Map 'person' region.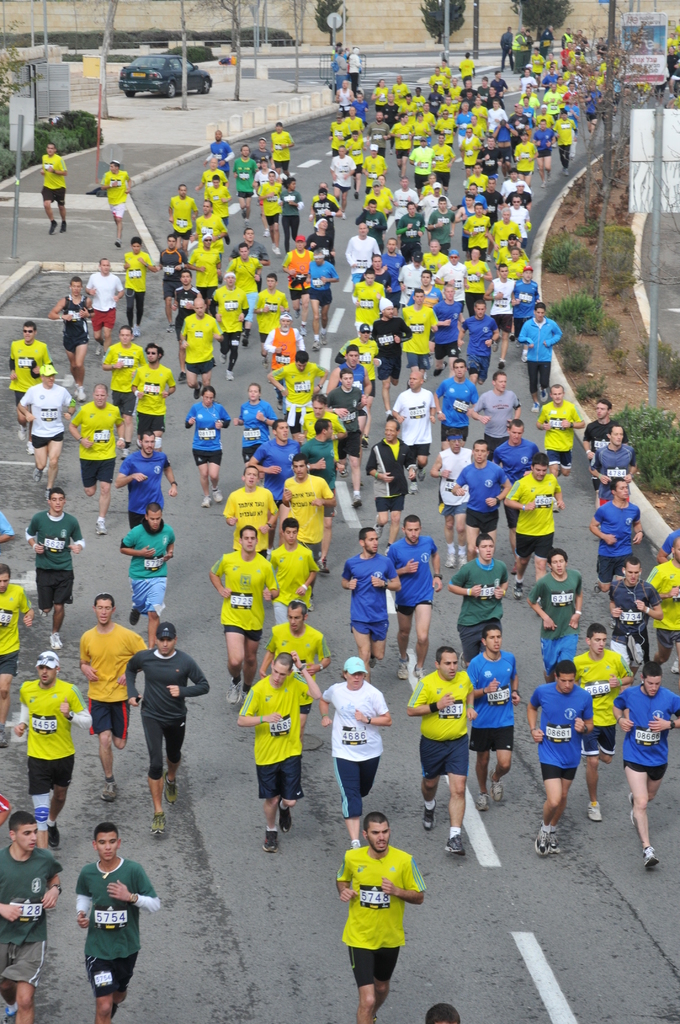
Mapped to BBox(120, 627, 195, 853).
